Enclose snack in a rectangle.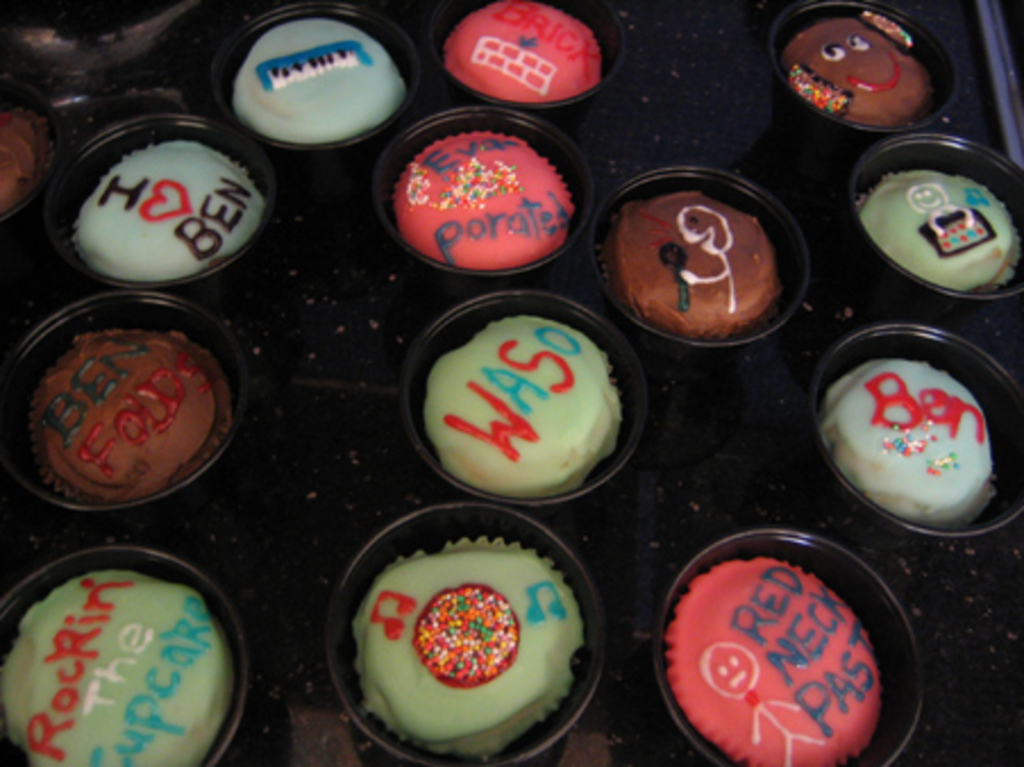
393/127/570/270.
